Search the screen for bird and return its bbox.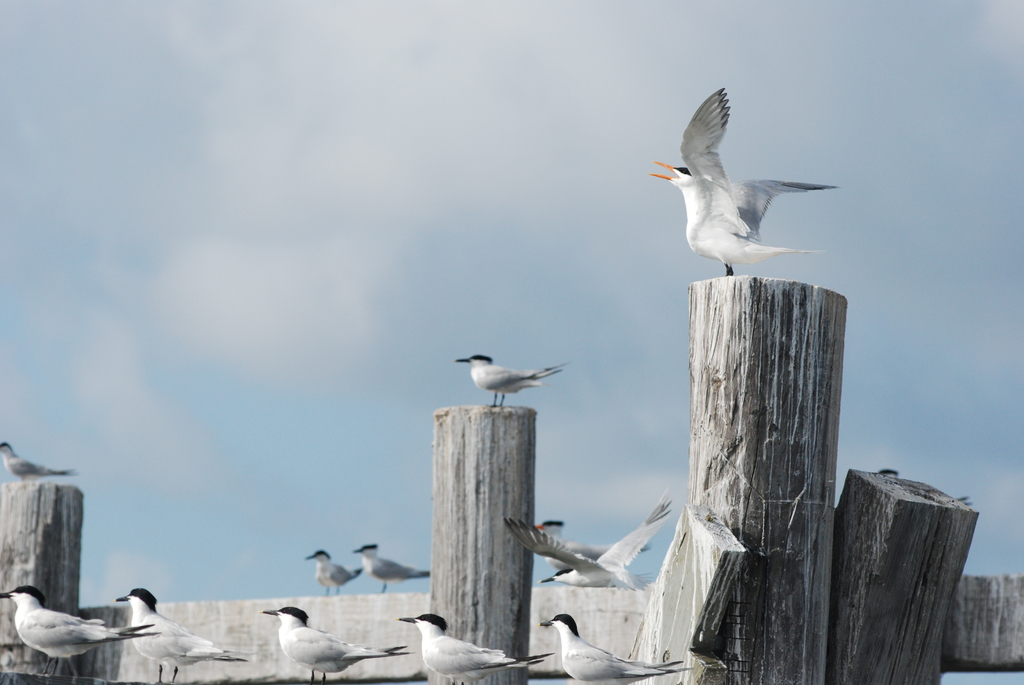
Found: detection(540, 610, 699, 684).
